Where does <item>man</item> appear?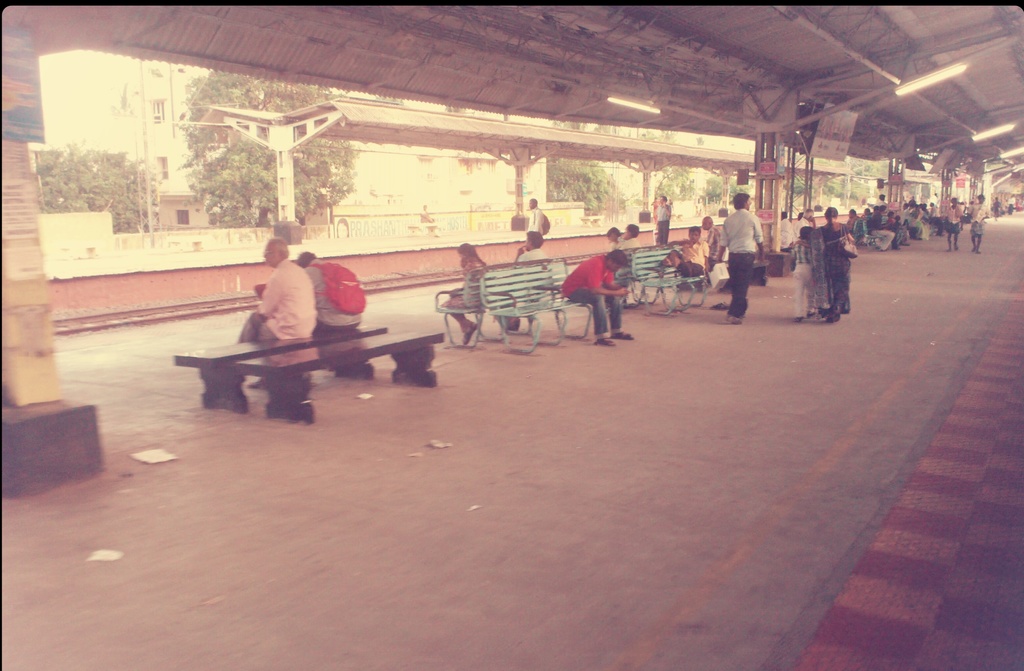
Appears at box(680, 225, 710, 280).
